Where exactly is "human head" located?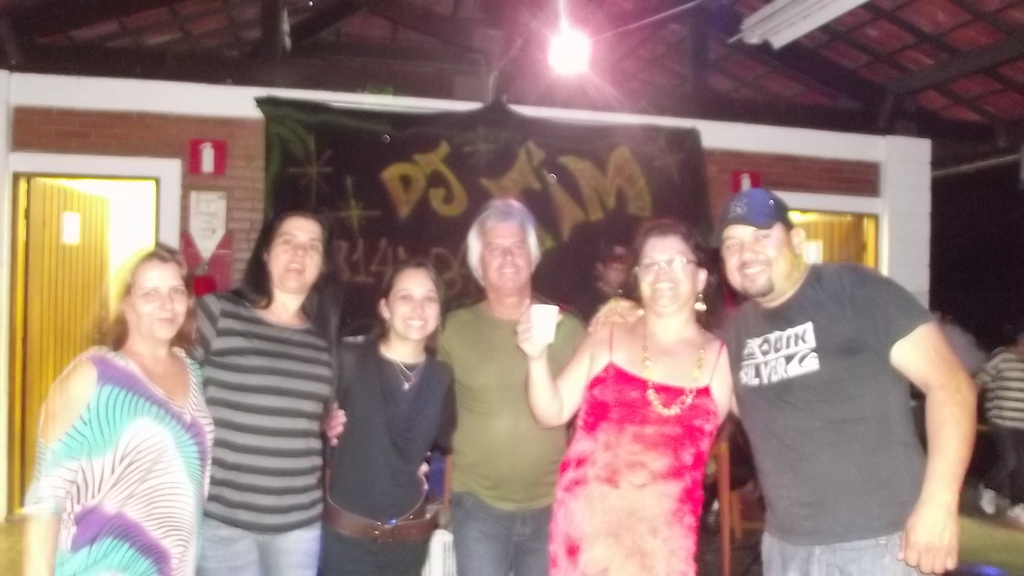
Its bounding box is 714, 184, 821, 316.
